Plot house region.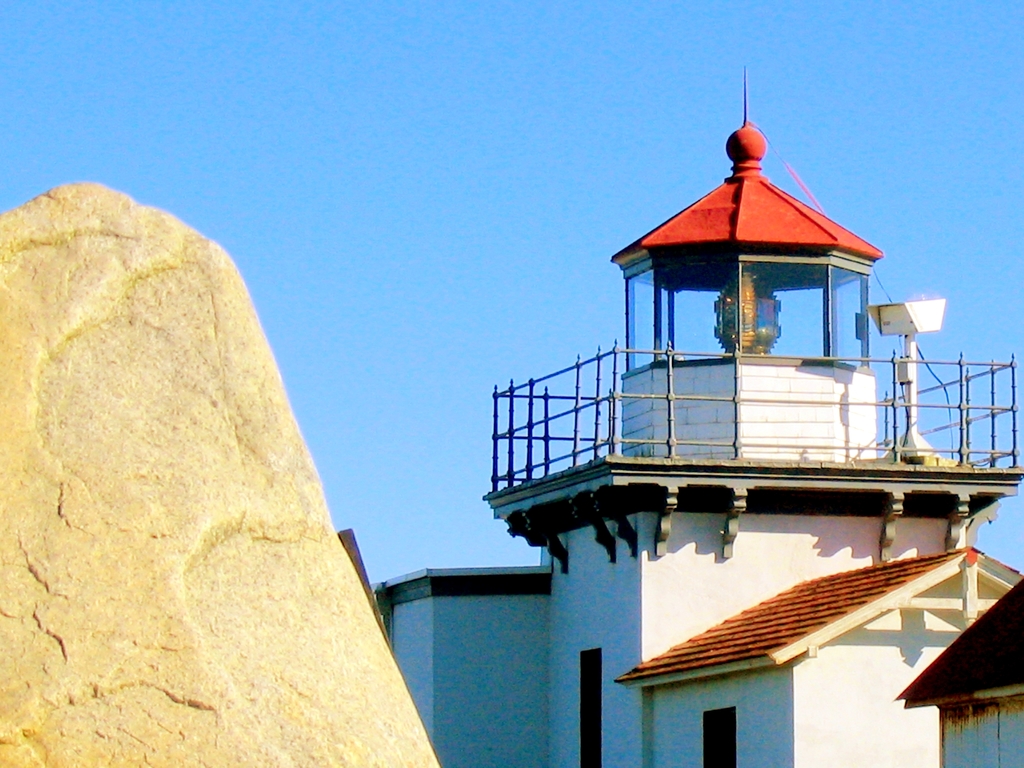
Plotted at [605,540,1023,767].
